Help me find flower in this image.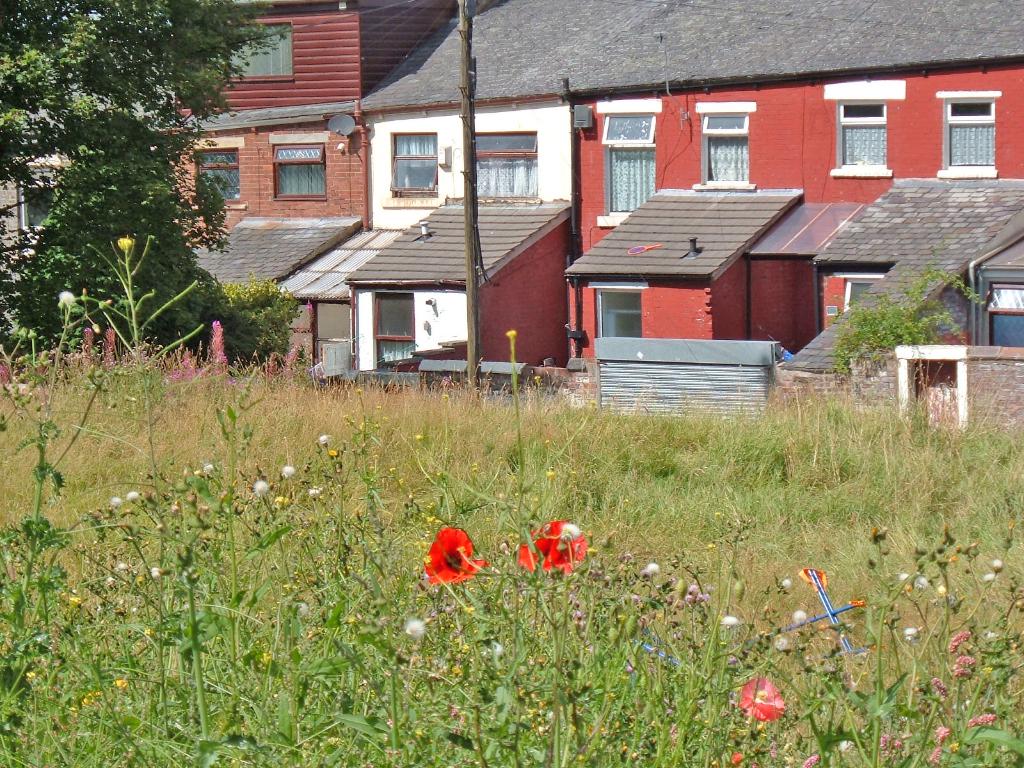
Found it: [x1=408, y1=614, x2=428, y2=641].
